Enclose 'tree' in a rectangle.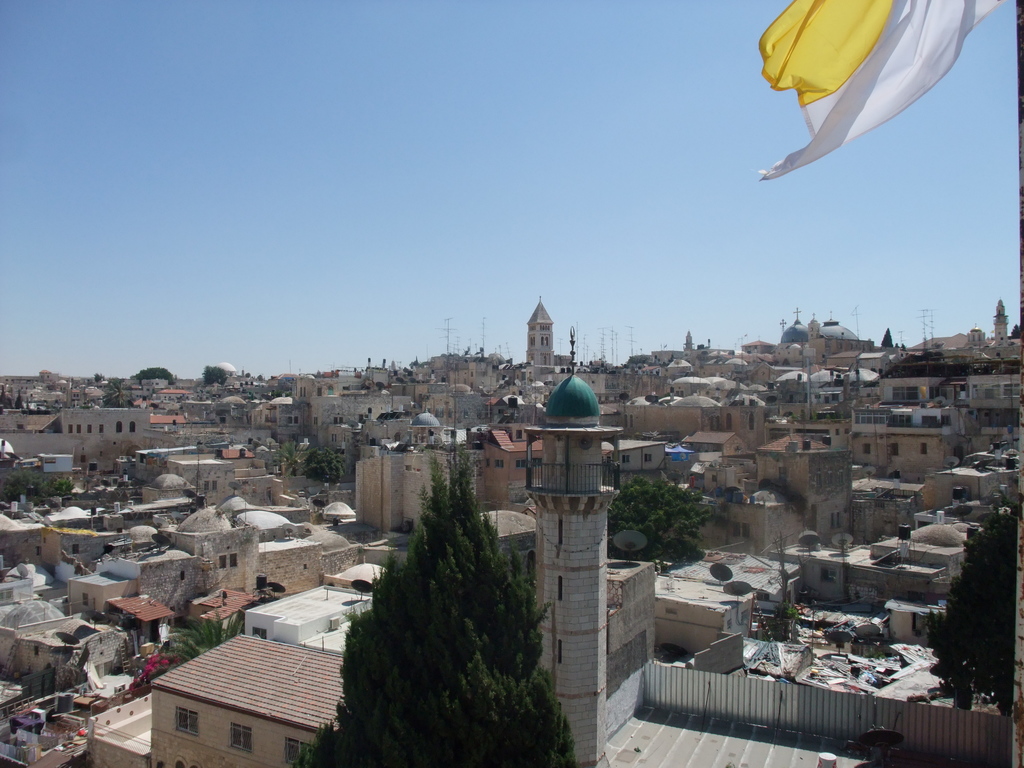
detection(301, 444, 348, 487).
